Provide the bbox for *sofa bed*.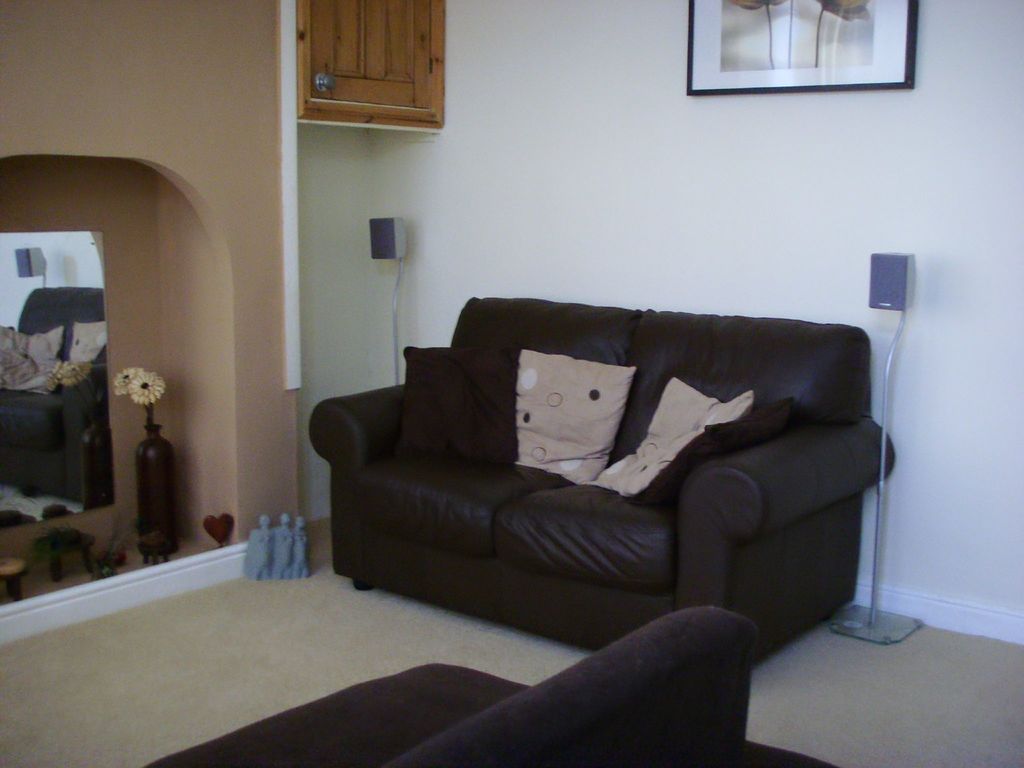
[x1=132, y1=605, x2=840, y2=767].
